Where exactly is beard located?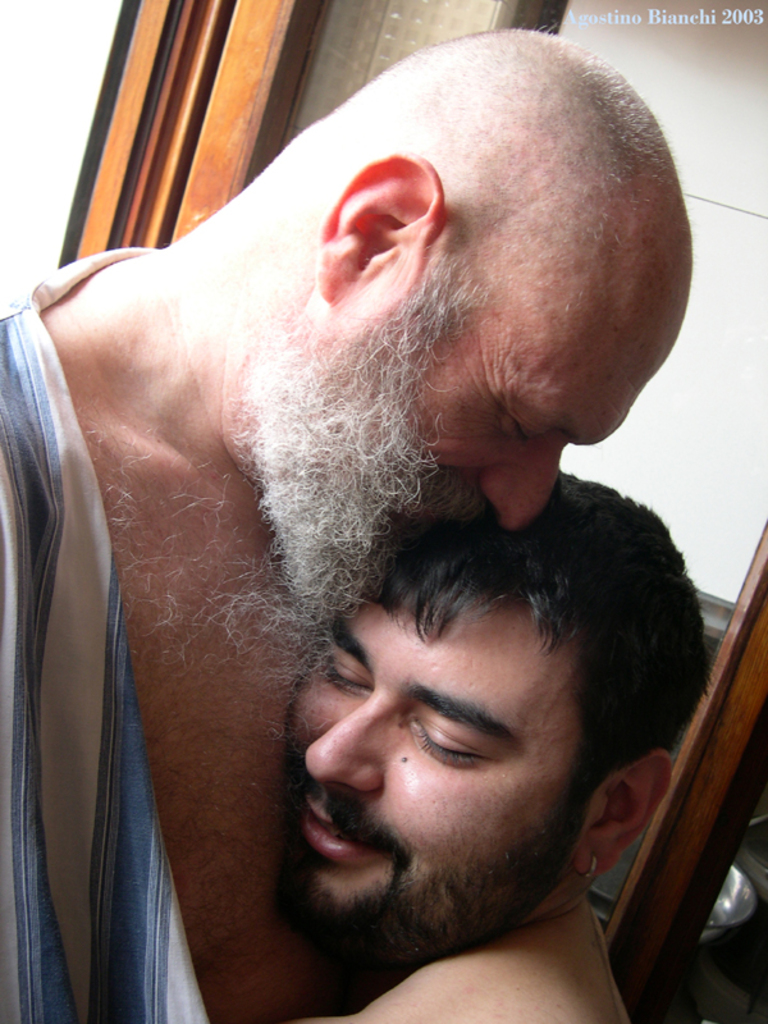
Its bounding box is region(228, 710, 650, 997).
